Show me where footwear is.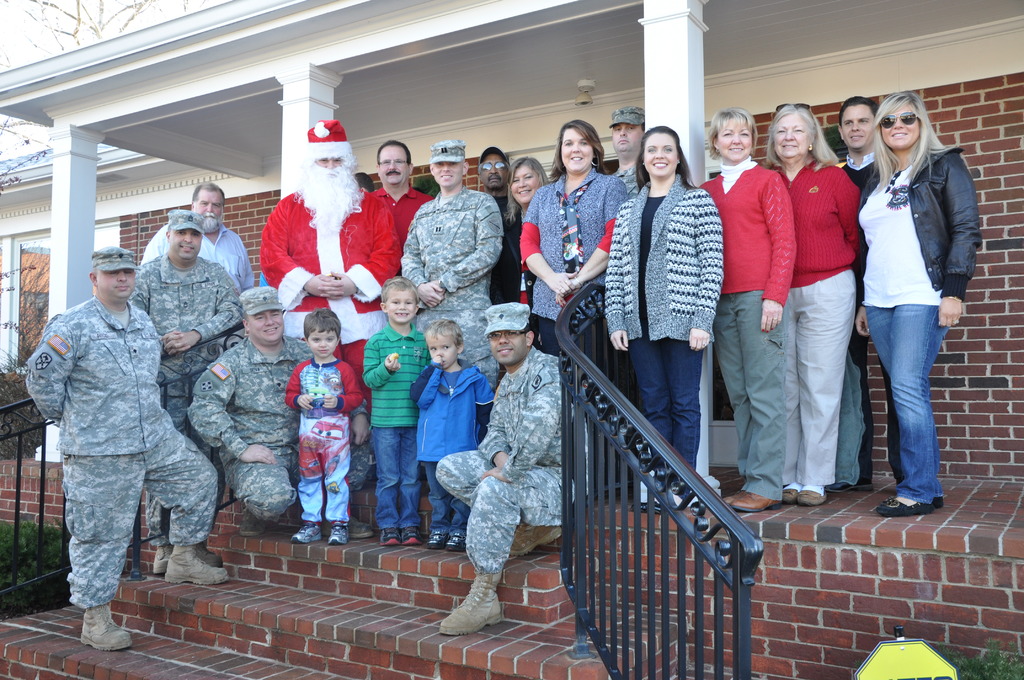
footwear is at [left=323, top=514, right=371, bottom=537].
